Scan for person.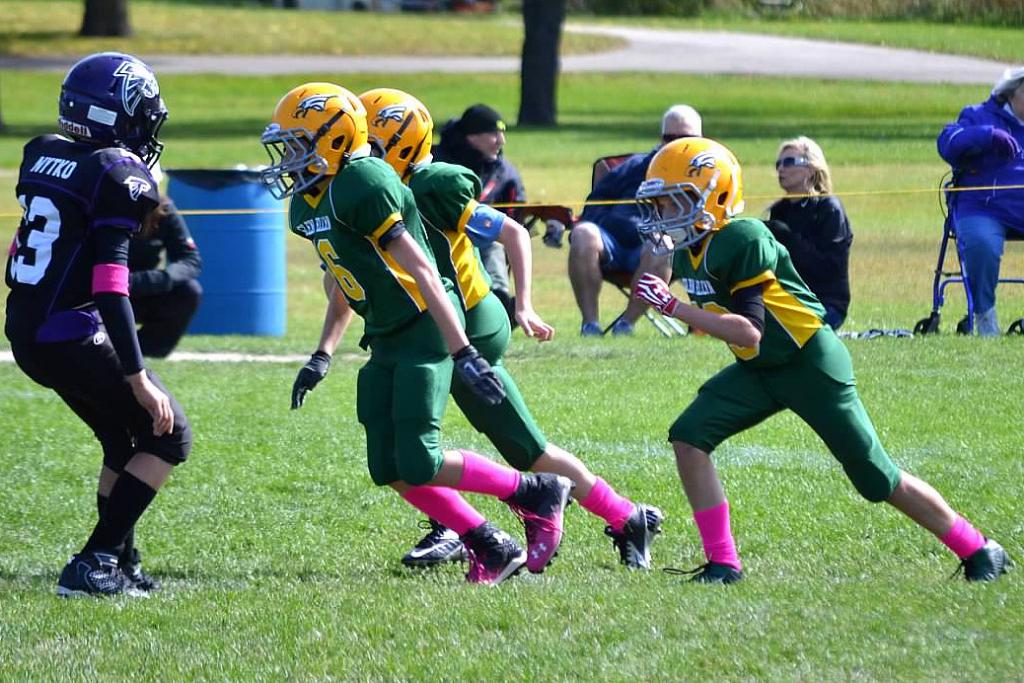
Scan result: [x1=566, y1=109, x2=708, y2=346].
